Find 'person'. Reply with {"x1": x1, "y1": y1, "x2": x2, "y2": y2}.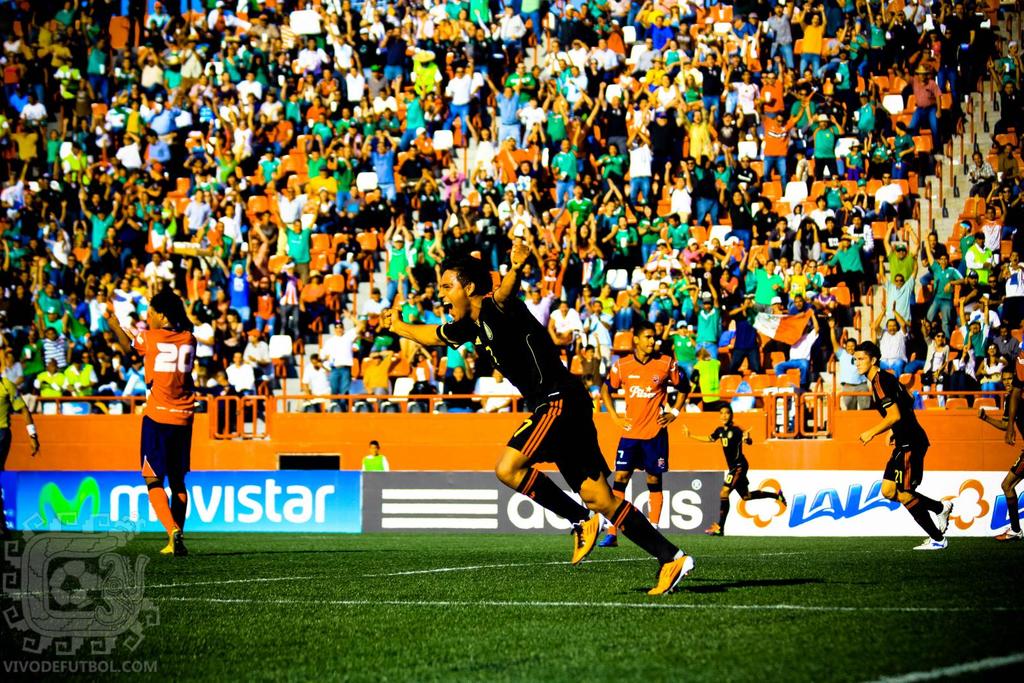
{"x1": 699, "y1": 402, "x2": 787, "y2": 541}.
